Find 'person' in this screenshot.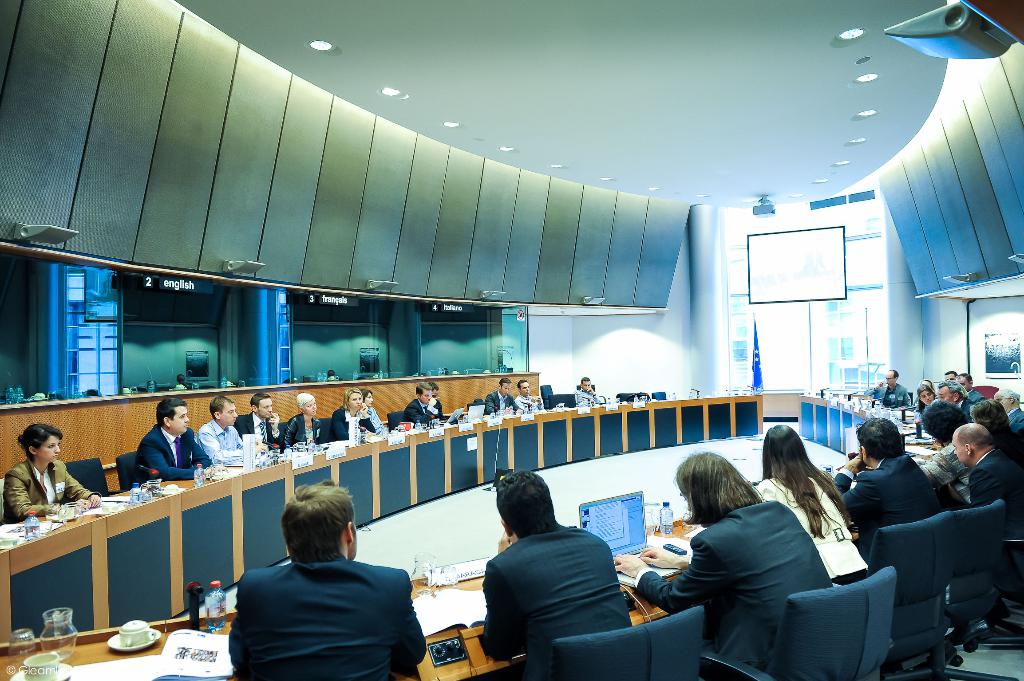
The bounding box for 'person' is left=2, top=417, right=97, bottom=528.
